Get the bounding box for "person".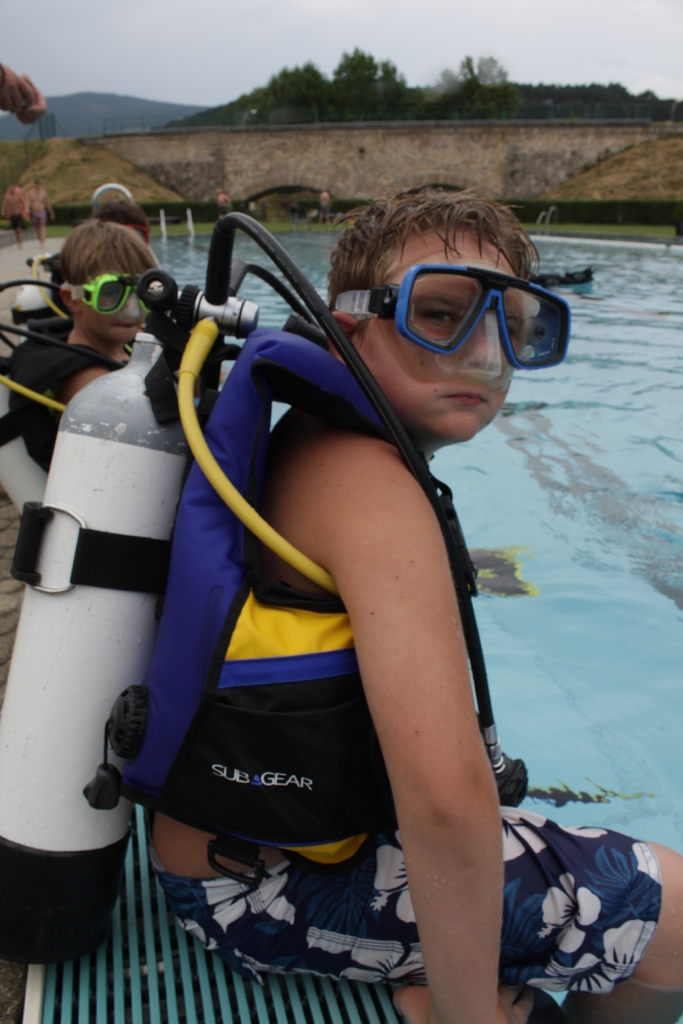
l=64, t=218, r=169, b=406.
